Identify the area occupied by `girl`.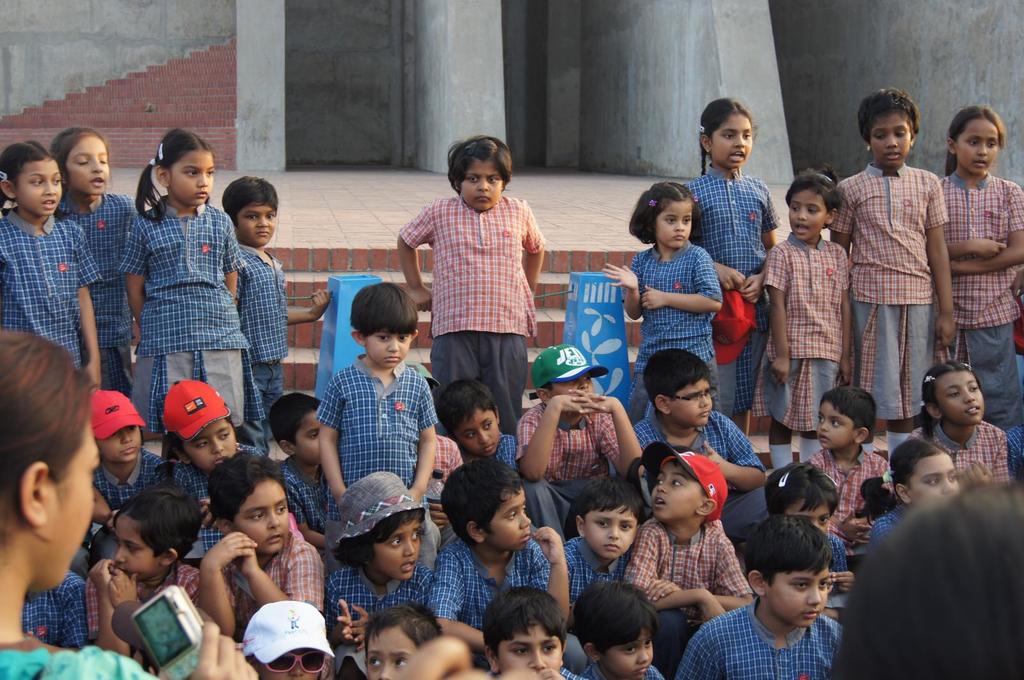
Area: crop(600, 181, 727, 419).
